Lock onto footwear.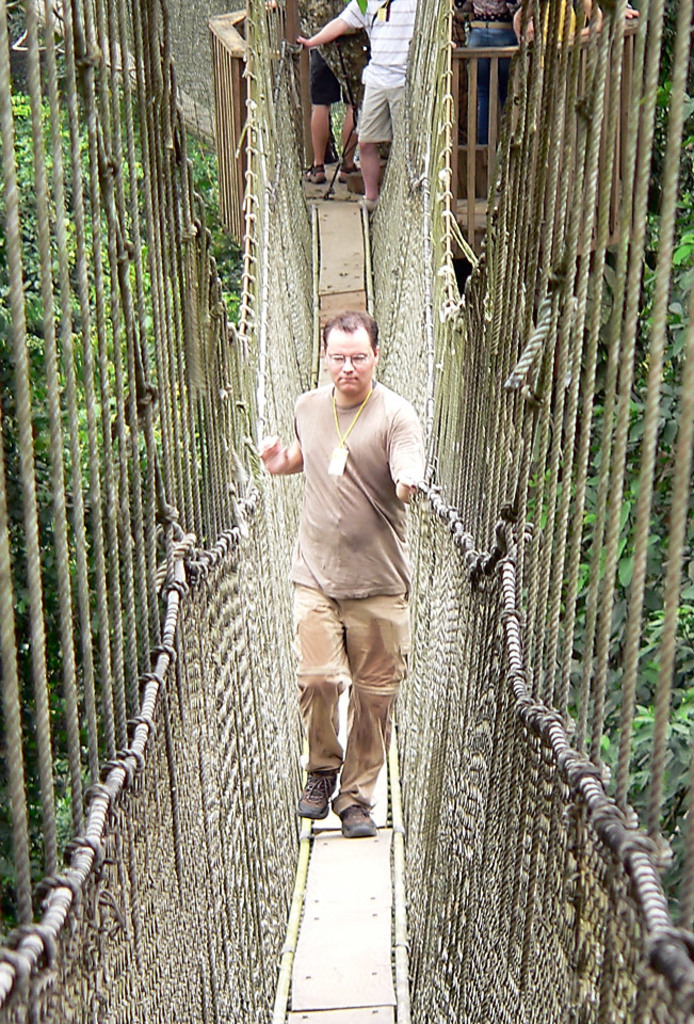
Locked: pyautogui.locateOnScreen(306, 780, 385, 848).
